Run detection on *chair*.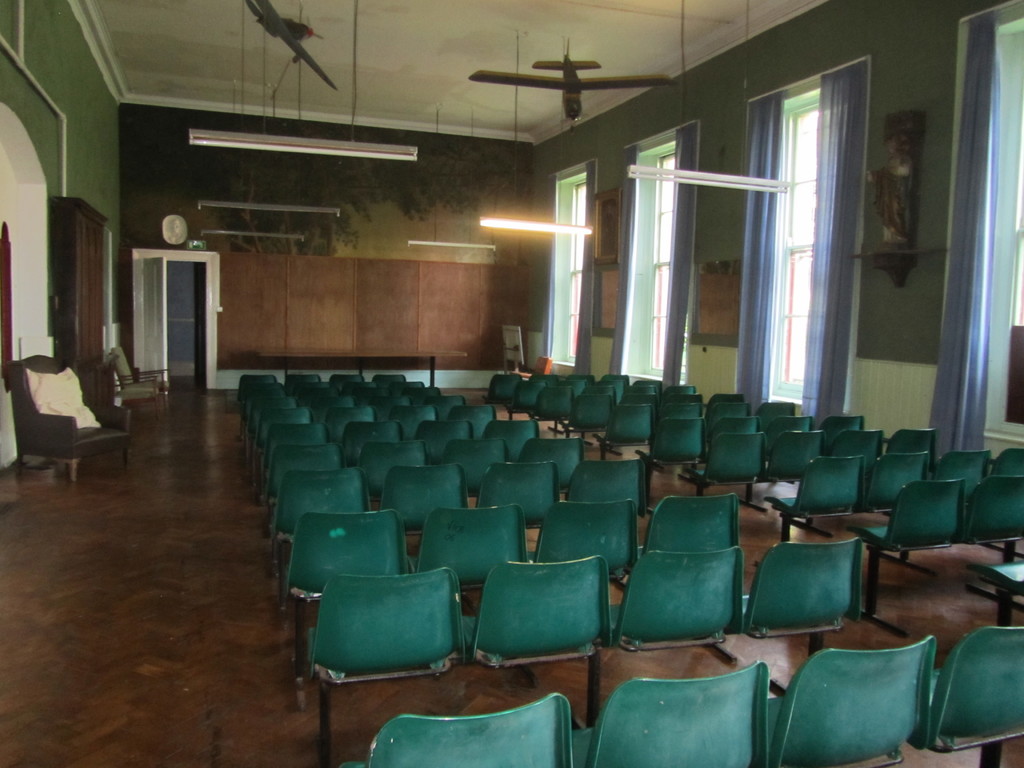
Result: [x1=453, y1=407, x2=502, y2=439].
